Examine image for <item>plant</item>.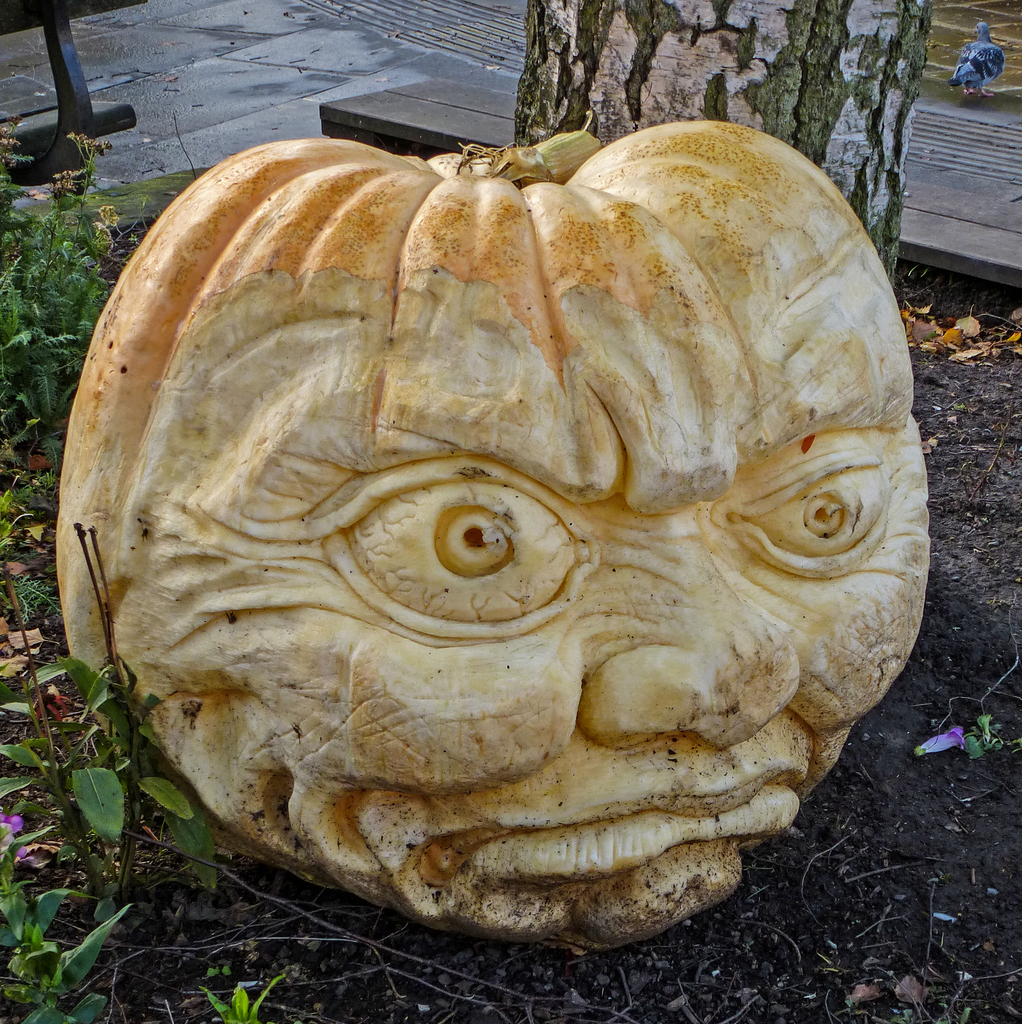
Examination result: 0,636,218,883.
